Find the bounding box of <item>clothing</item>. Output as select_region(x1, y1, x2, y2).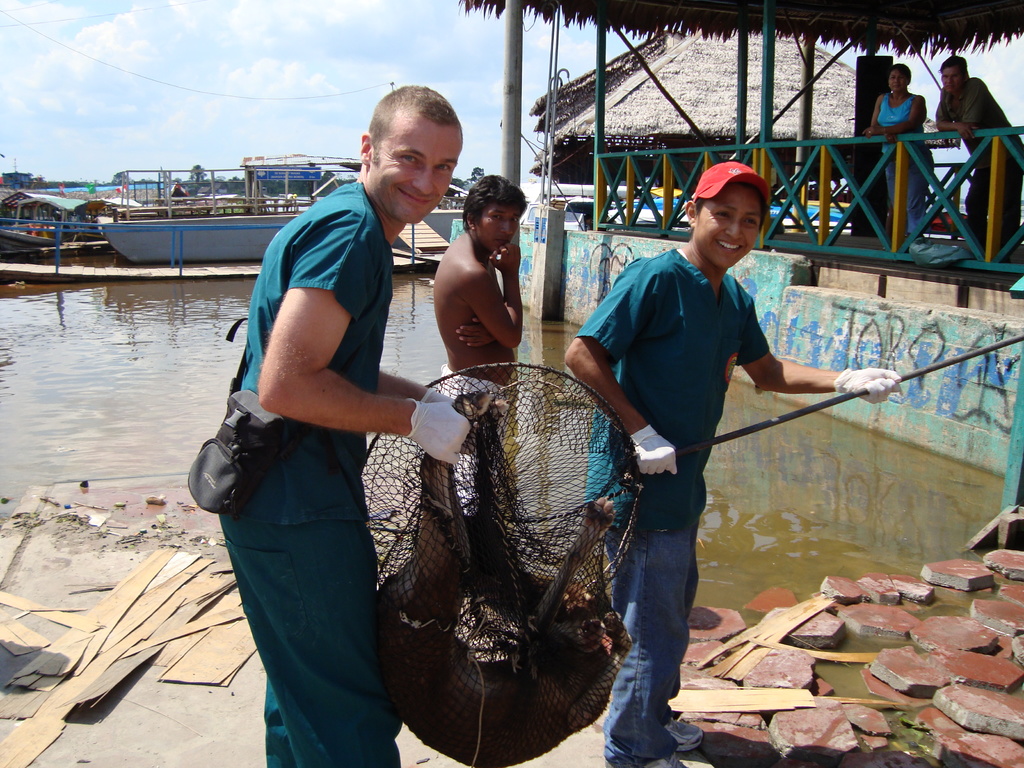
select_region(207, 178, 410, 767).
